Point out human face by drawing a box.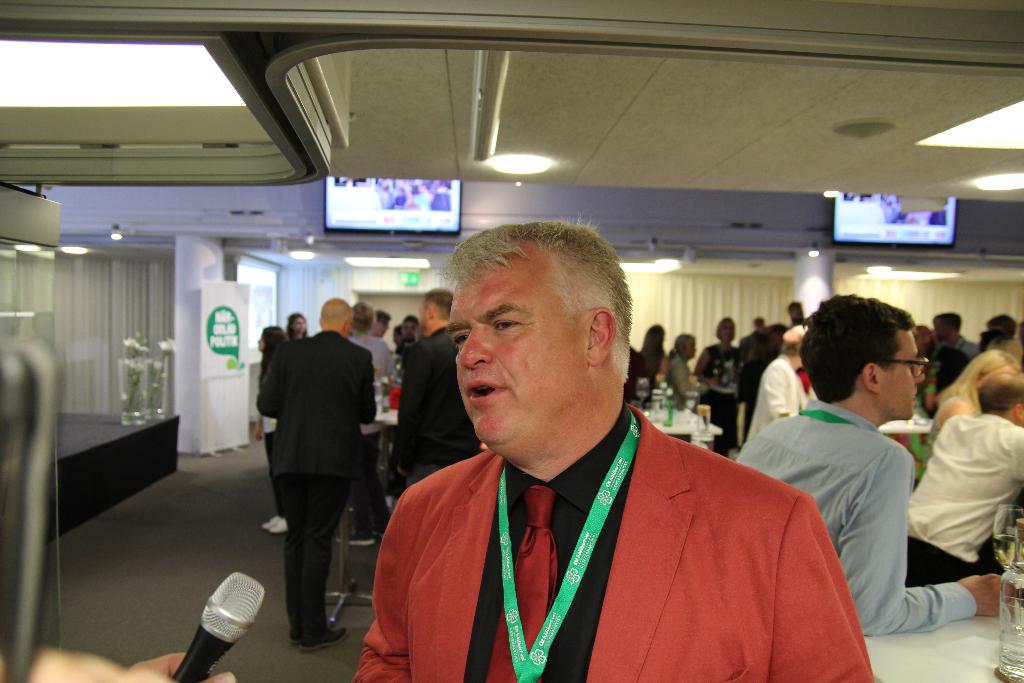
left=448, top=264, right=595, bottom=448.
